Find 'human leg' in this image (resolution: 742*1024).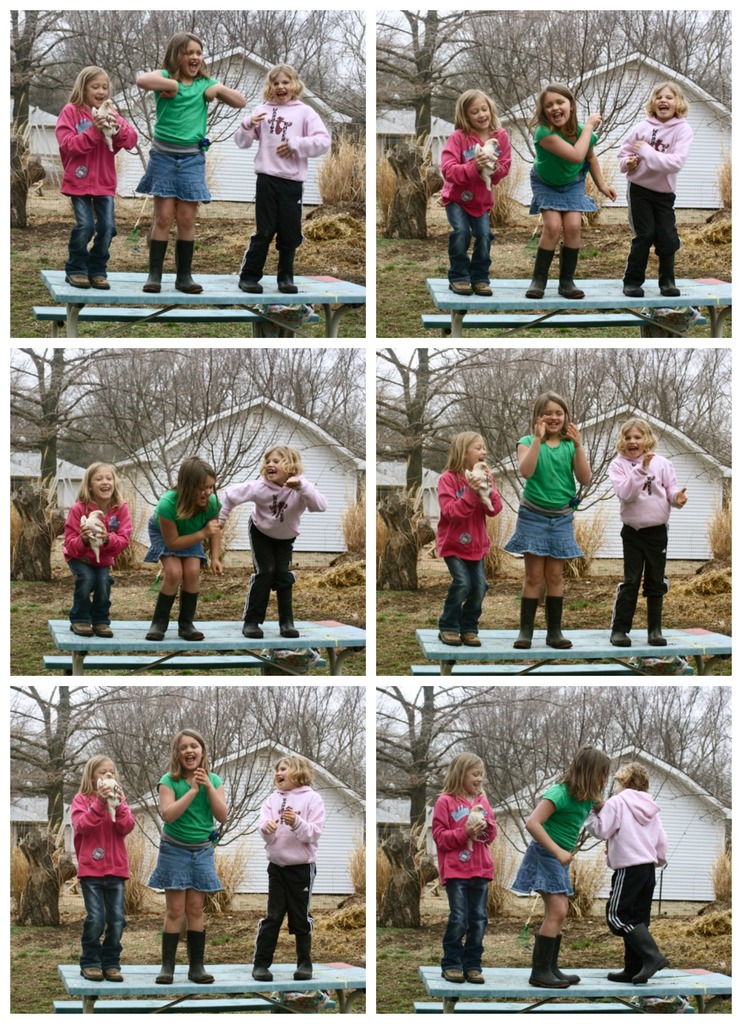
crop(77, 876, 109, 977).
